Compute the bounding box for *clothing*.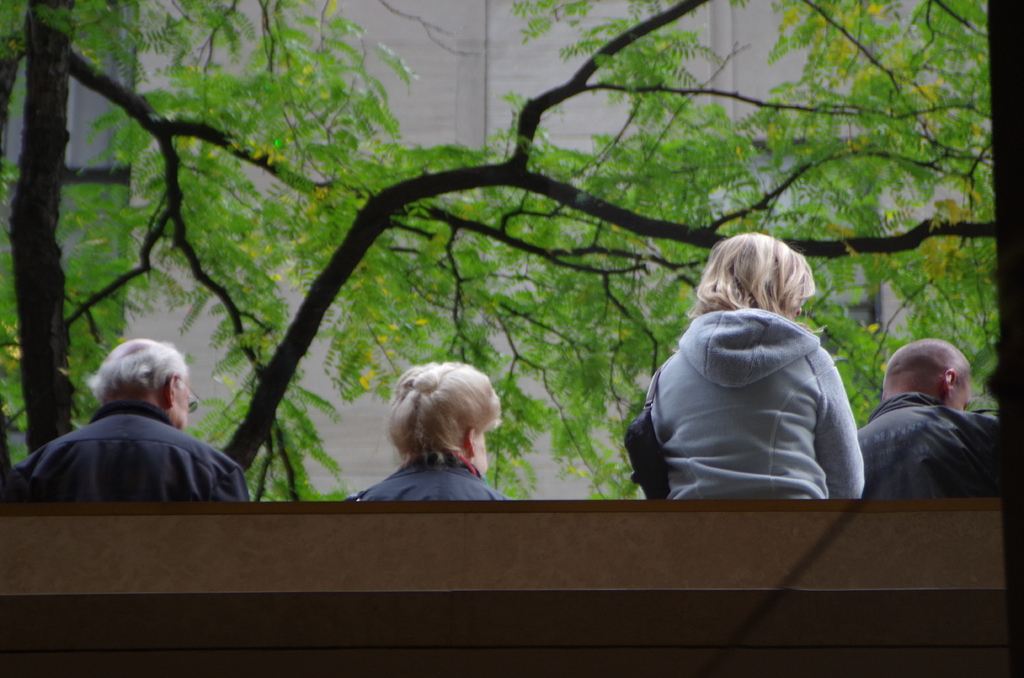
pyautogui.locateOnScreen(629, 313, 863, 501).
